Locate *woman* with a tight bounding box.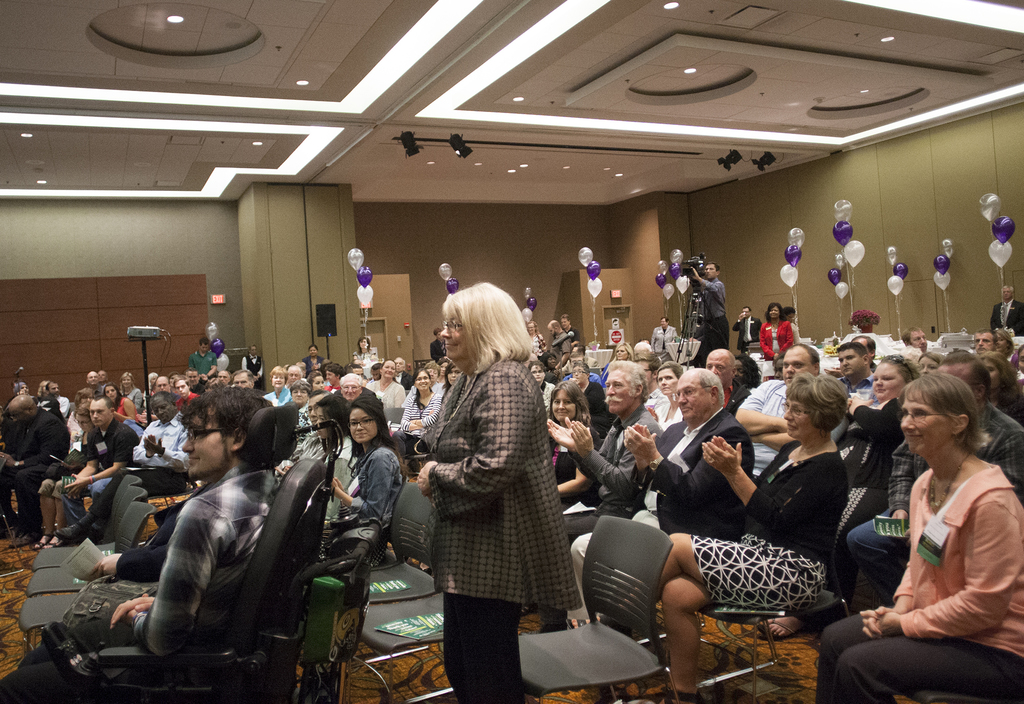
[646,360,686,435].
